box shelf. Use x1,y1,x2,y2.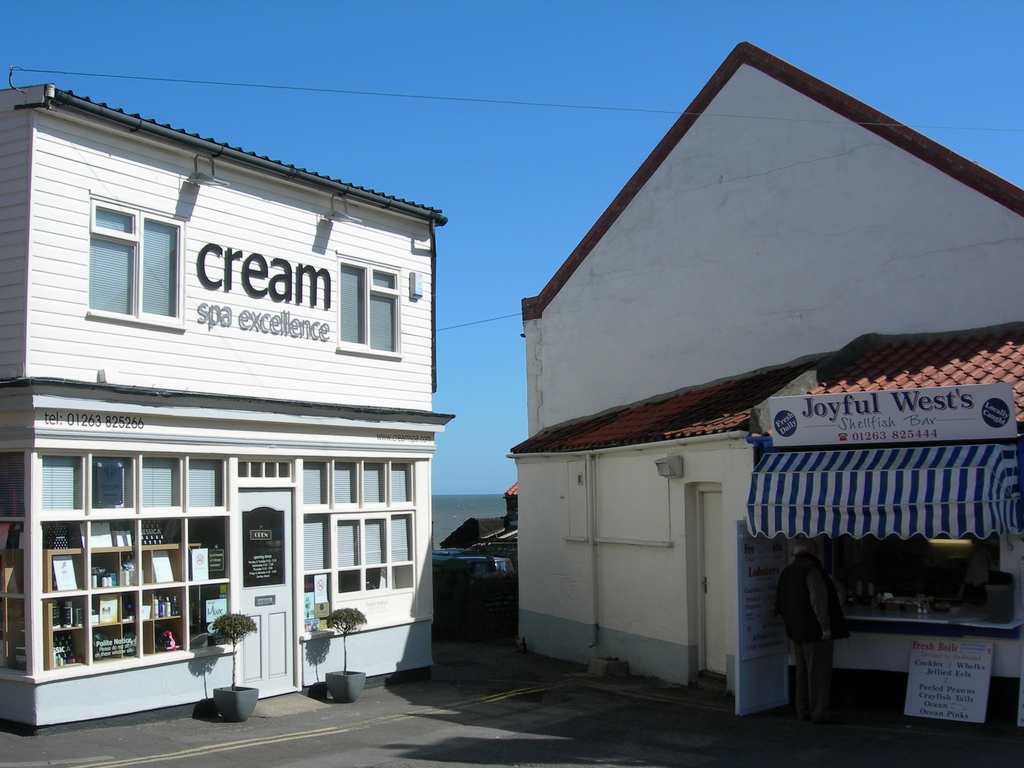
84,546,118,593.
